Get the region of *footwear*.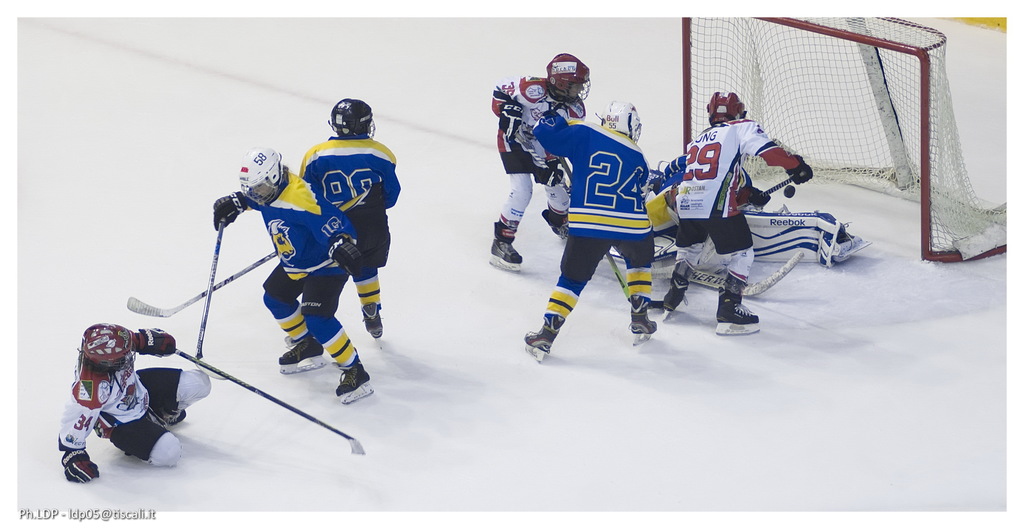
x1=629 y1=296 x2=660 y2=330.
